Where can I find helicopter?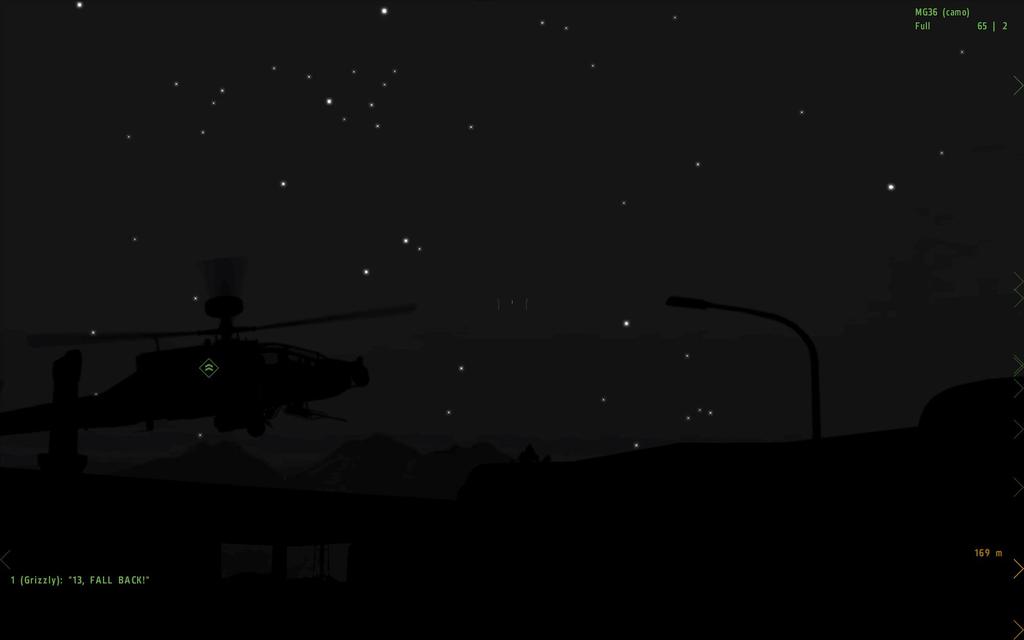
You can find it at BBox(28, 275, 406, 454).
